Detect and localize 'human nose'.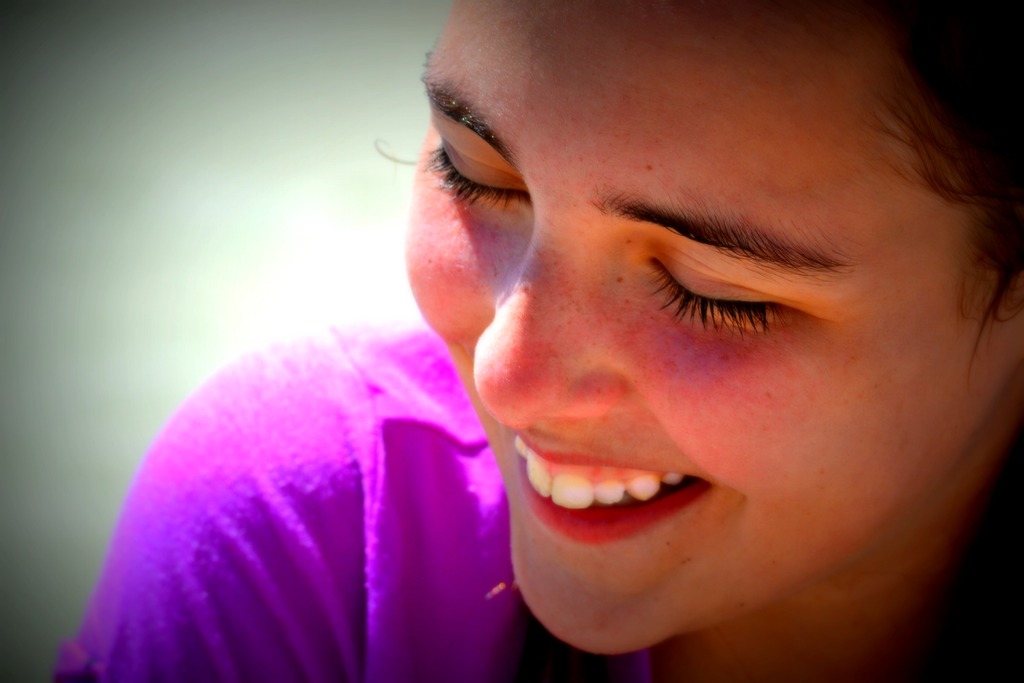
Localized at rect(470, 214, 630, 433).
